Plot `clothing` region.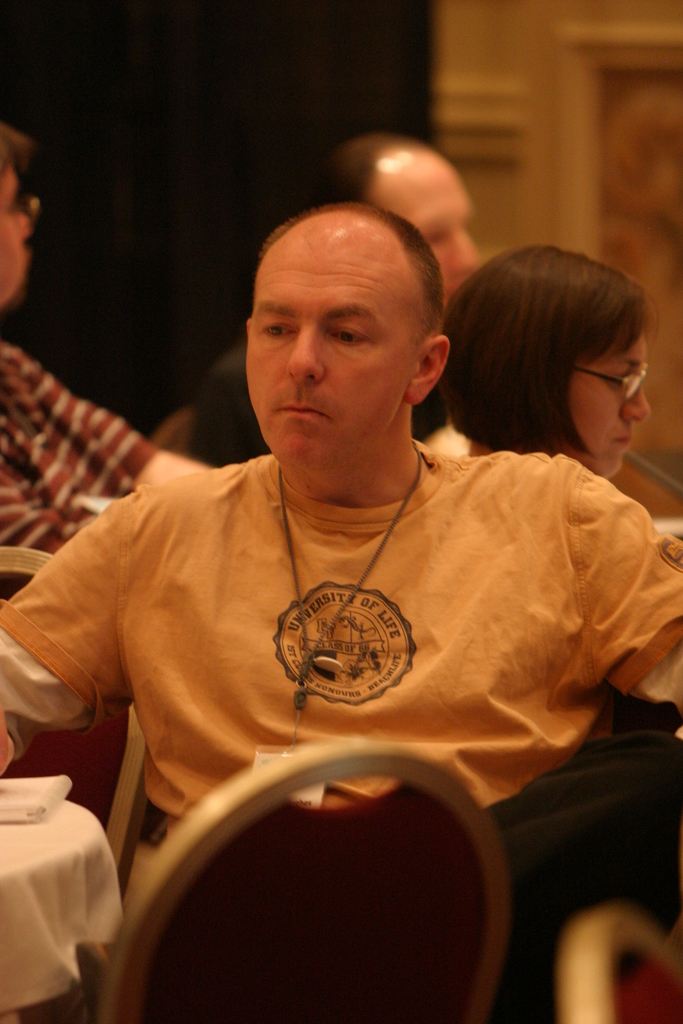
Plotted at <box>51,316,657,1012</box>.
